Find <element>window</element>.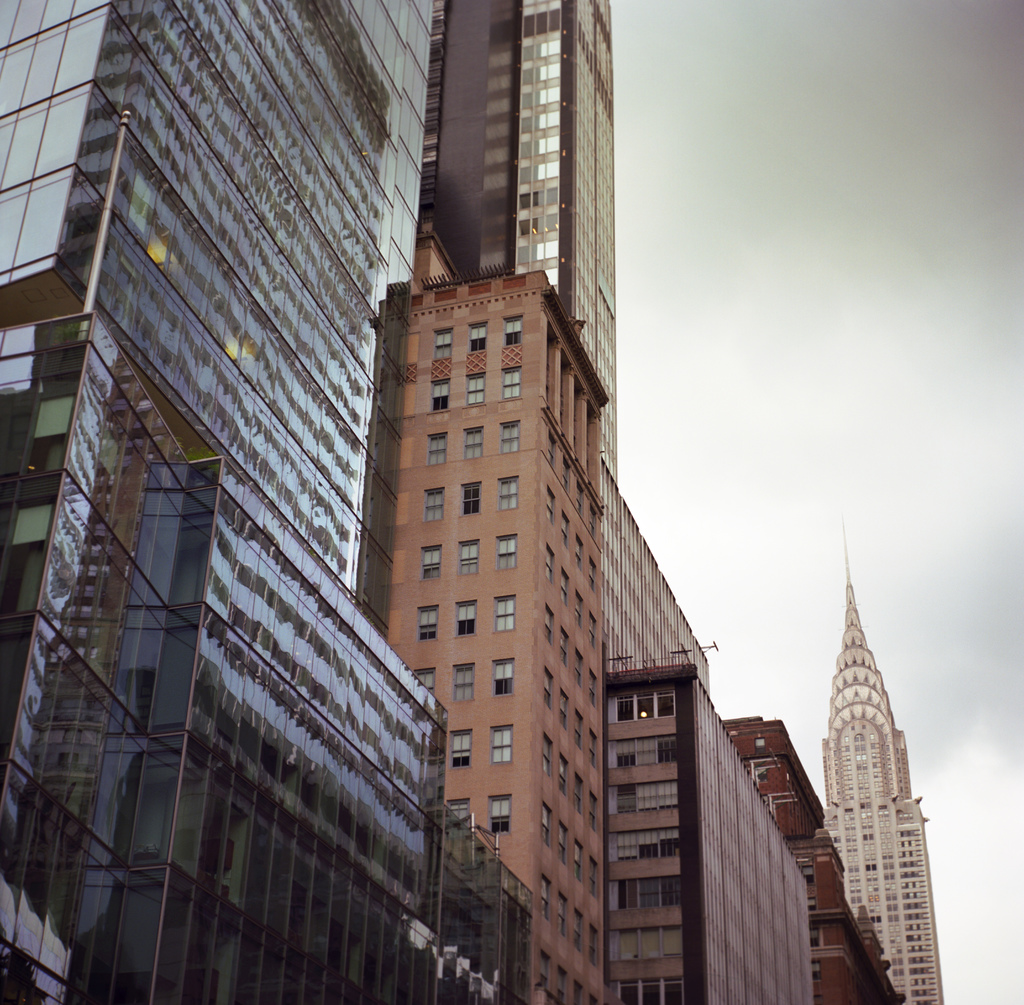
490/793/513/836.
